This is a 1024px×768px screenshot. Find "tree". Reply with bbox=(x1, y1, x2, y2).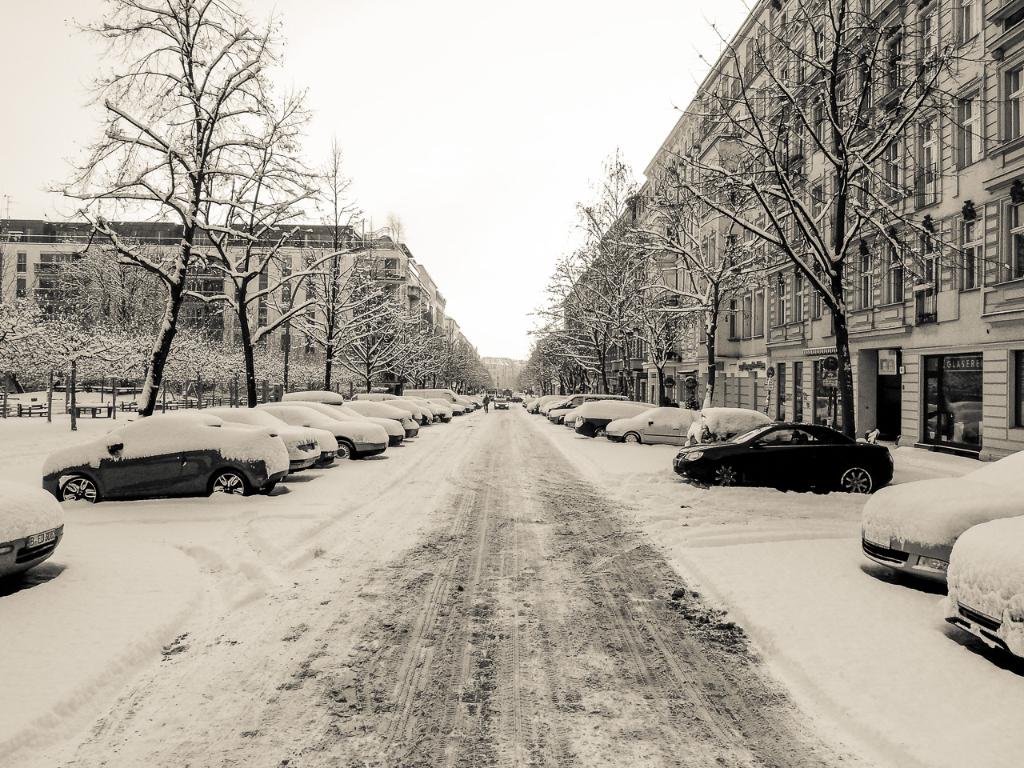
bbox=(47, 239, 178, 329).
